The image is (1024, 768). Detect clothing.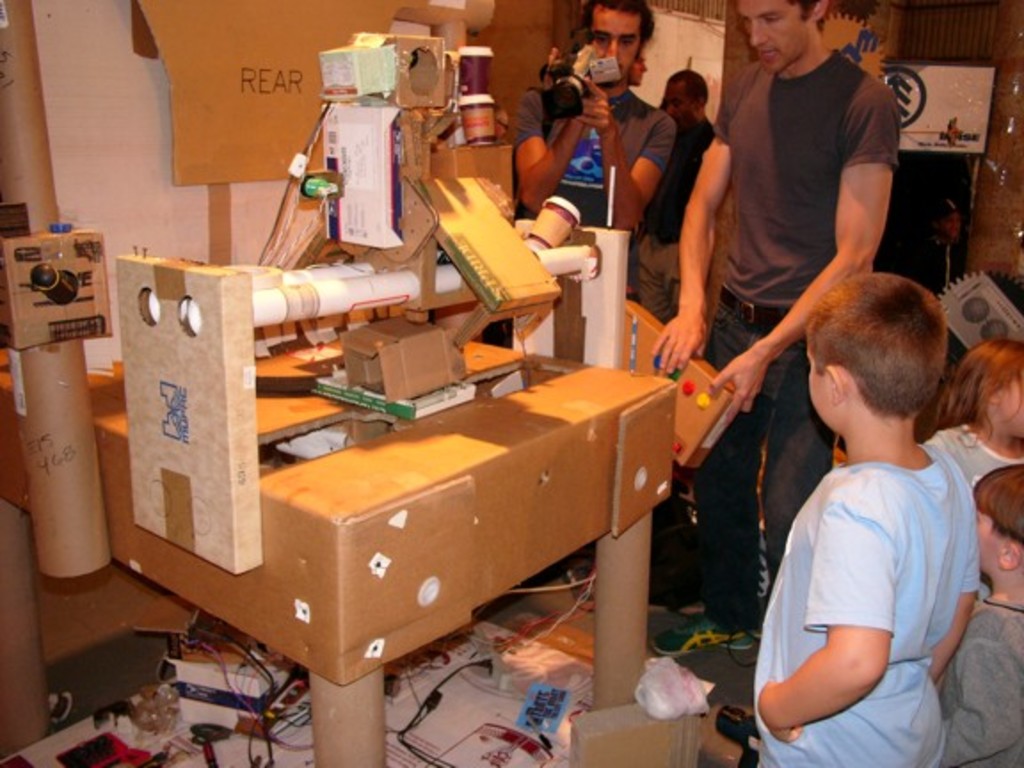
Detection: (750,441,980,766).
